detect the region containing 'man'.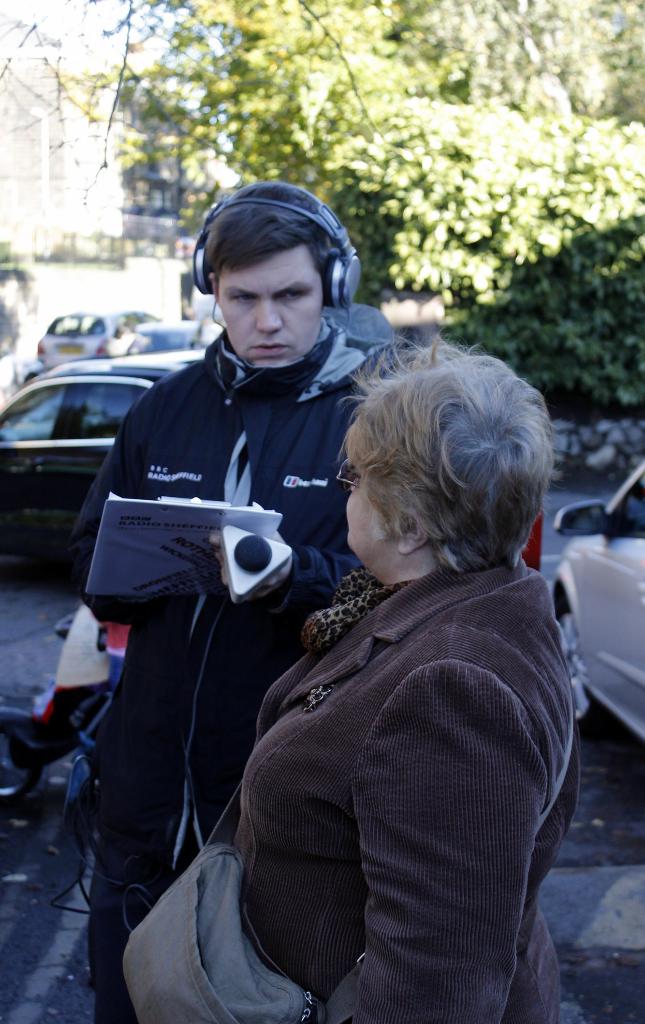
locate(63, 175, 410, 1023).
